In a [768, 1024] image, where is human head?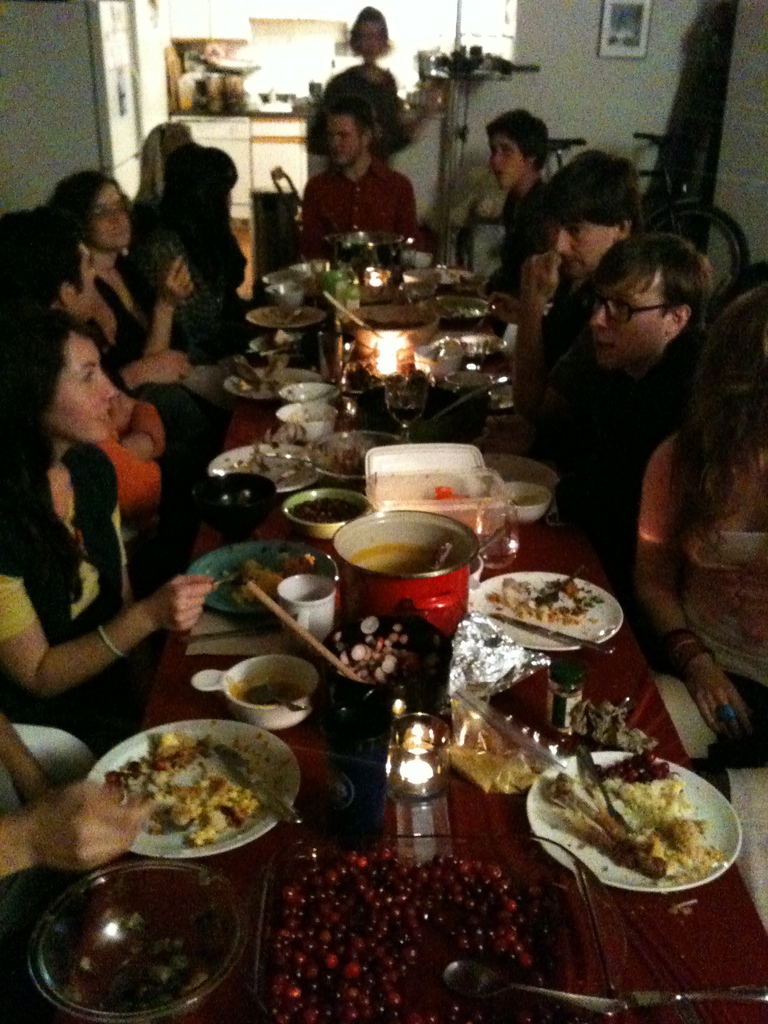
bbox(484, 106, 558, 193).
